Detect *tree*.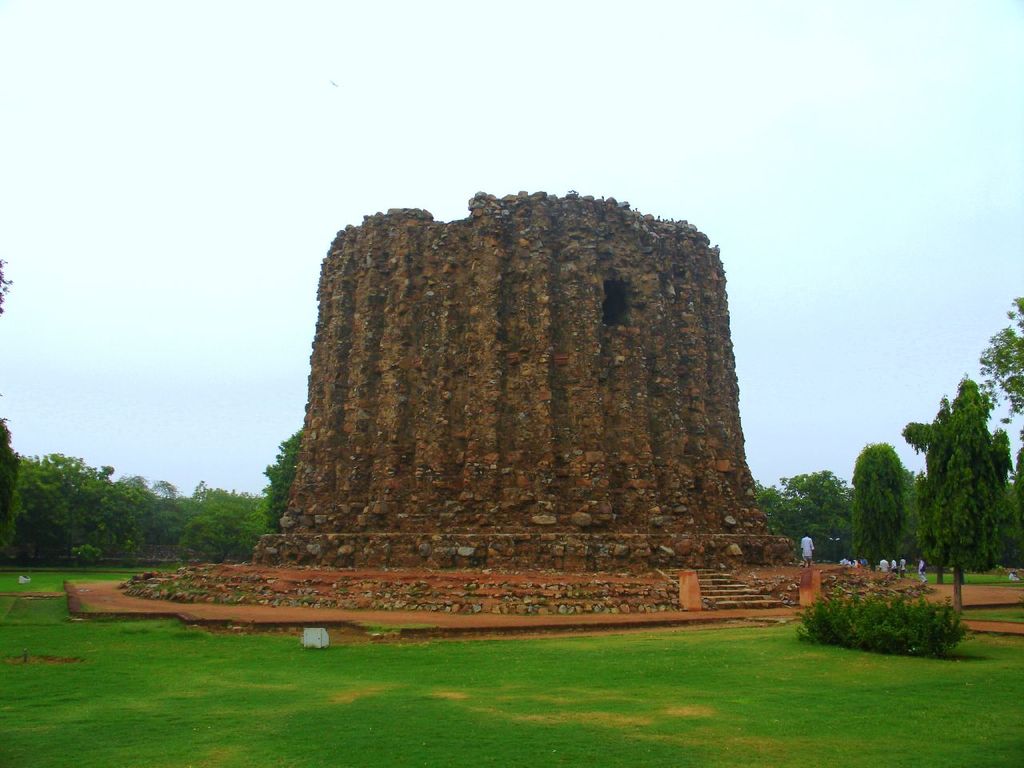
Detected at <box>898,378,1015,633</box>.
